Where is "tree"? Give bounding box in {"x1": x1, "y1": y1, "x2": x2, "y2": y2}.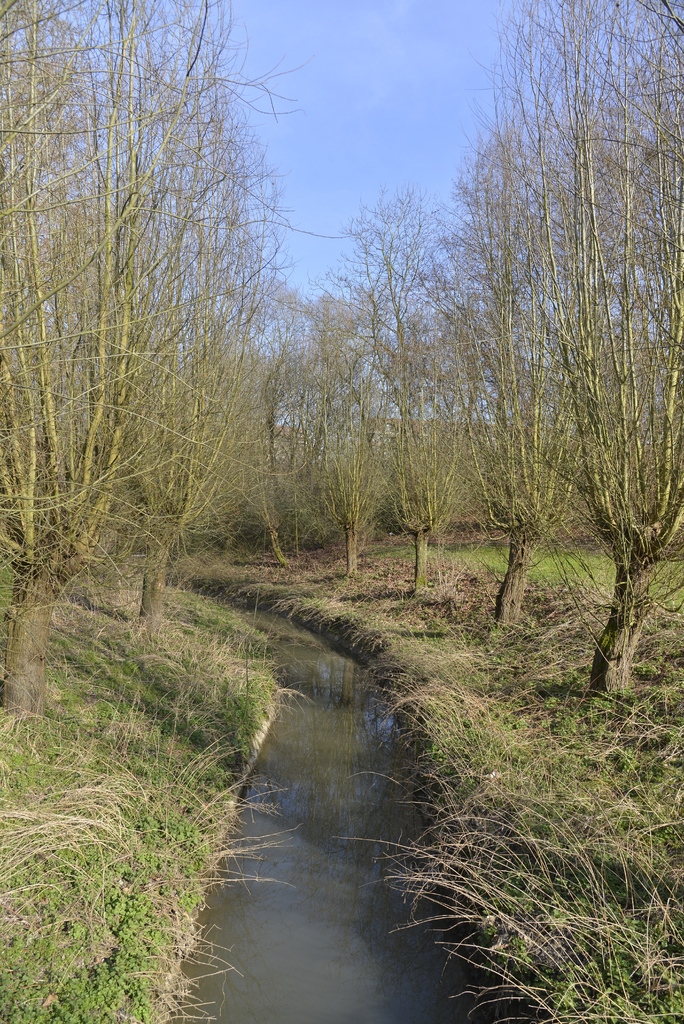
{"x1": 282, "y1": 276, "x2": 394, "y2": 580}.
